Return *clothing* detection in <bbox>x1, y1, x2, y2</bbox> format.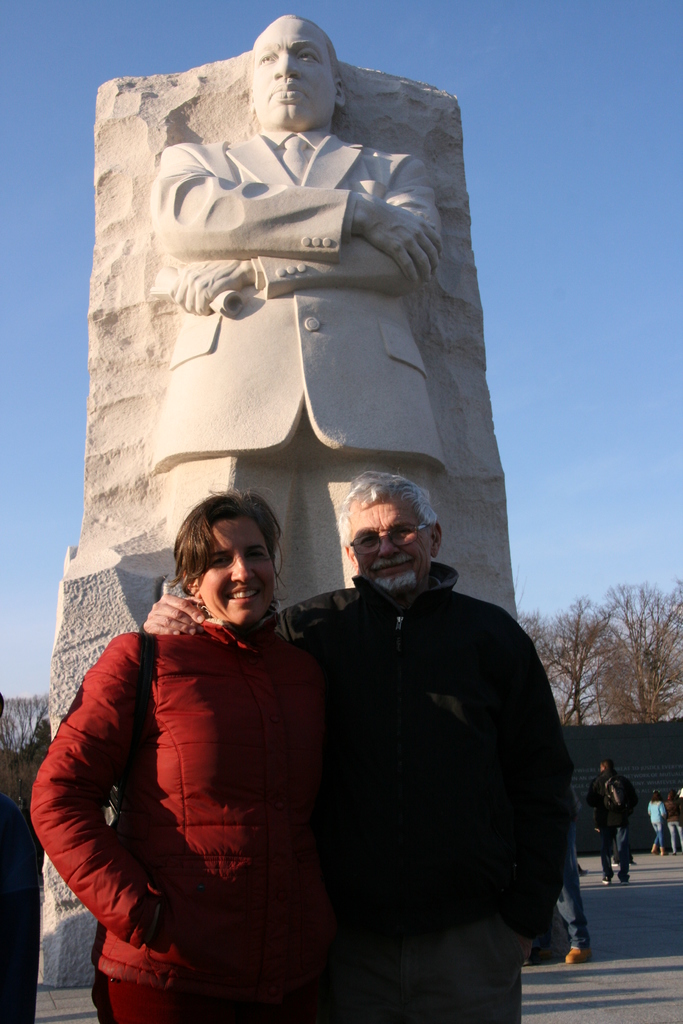
<bbox>42, 609, 322, 1023</bbox>.
